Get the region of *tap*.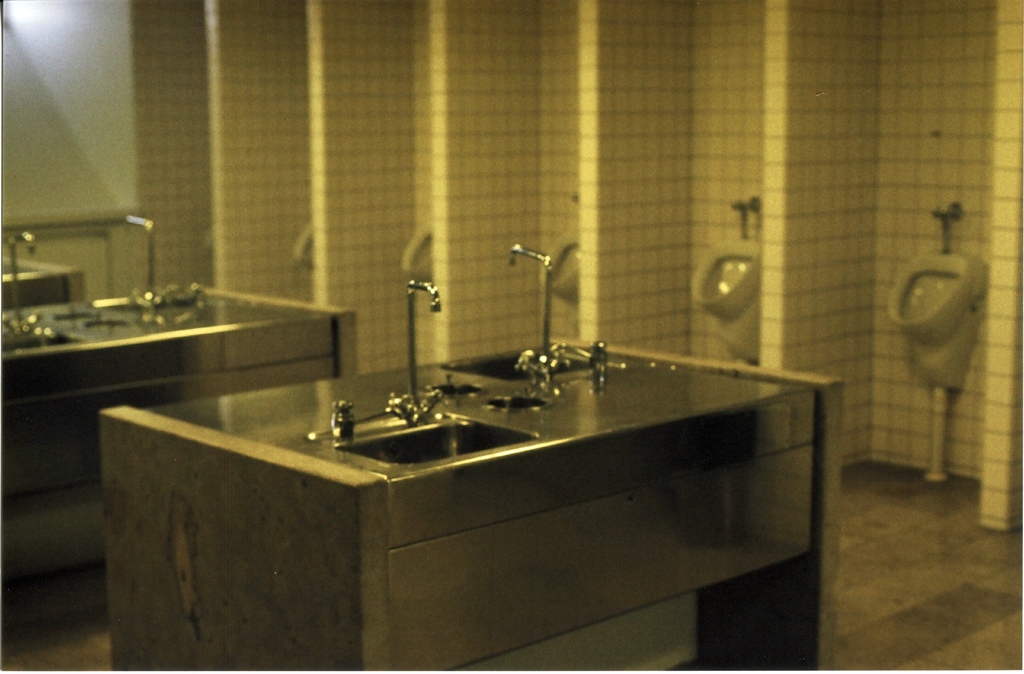
bbox(483, 218, 598, 399).
